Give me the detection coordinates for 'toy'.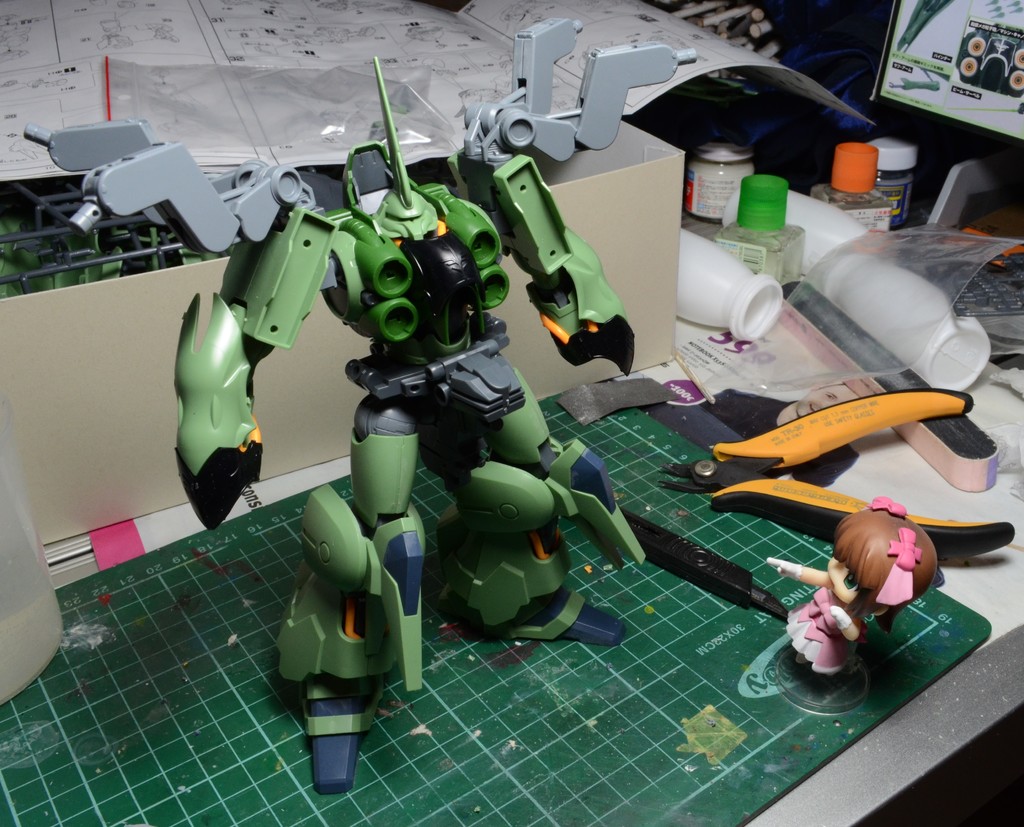
Rect(769, 497, 938, 698).
